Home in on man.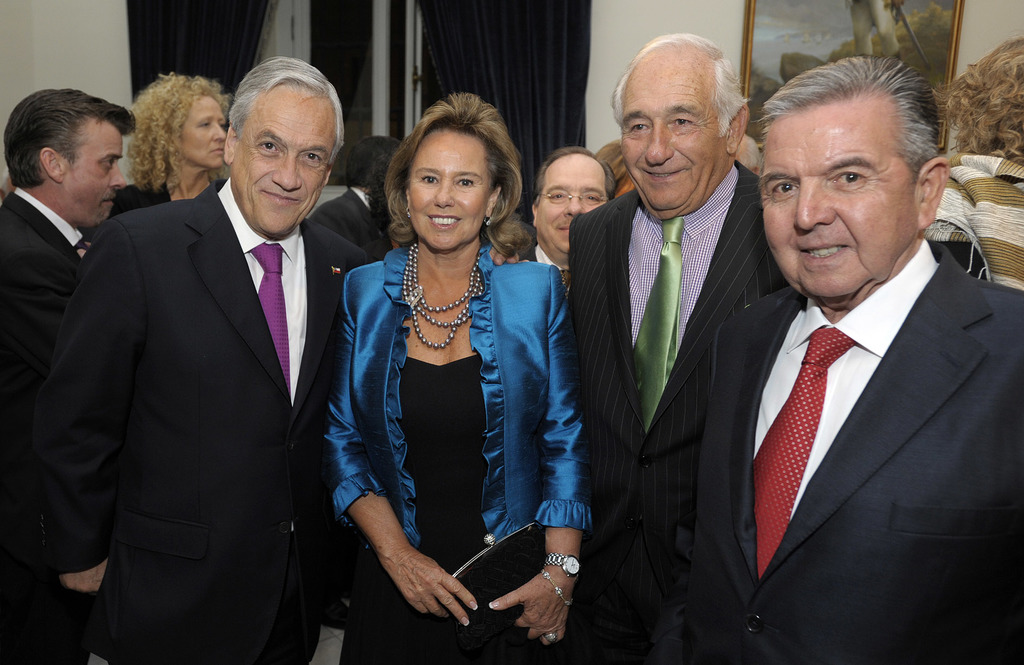
Homed in at <box>515,145,617,309</box>.
